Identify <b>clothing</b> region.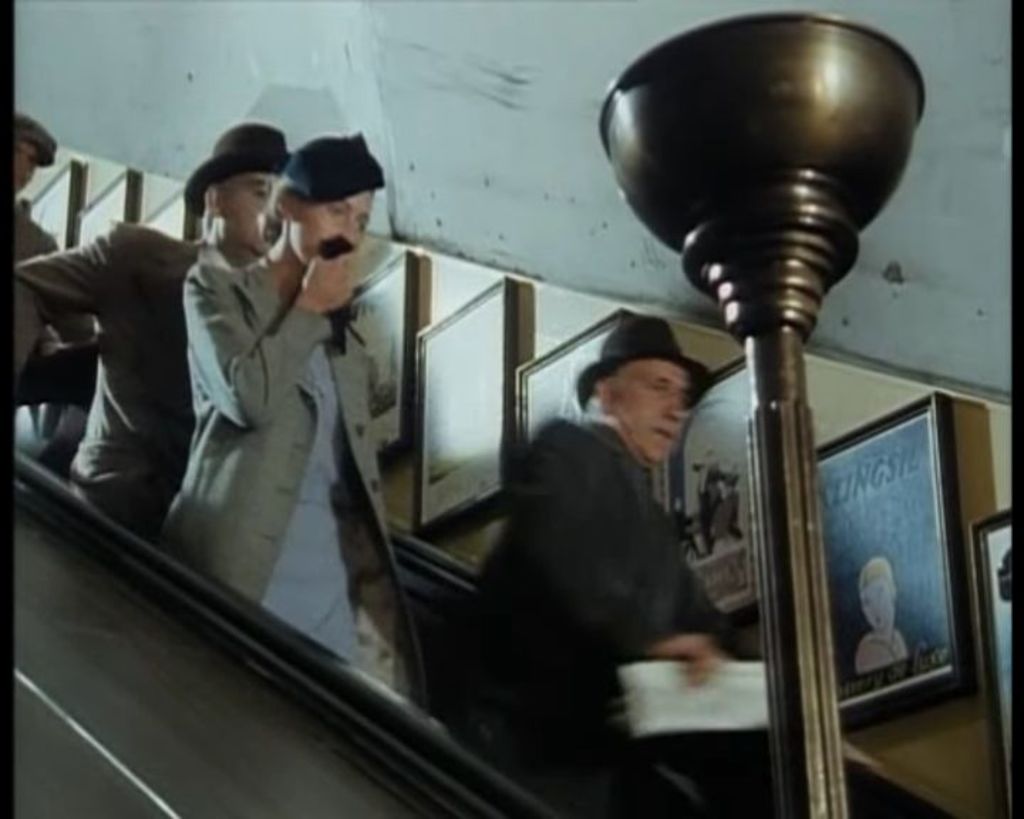
Region: x1=11 y1=218 x2=196 y2=519.
